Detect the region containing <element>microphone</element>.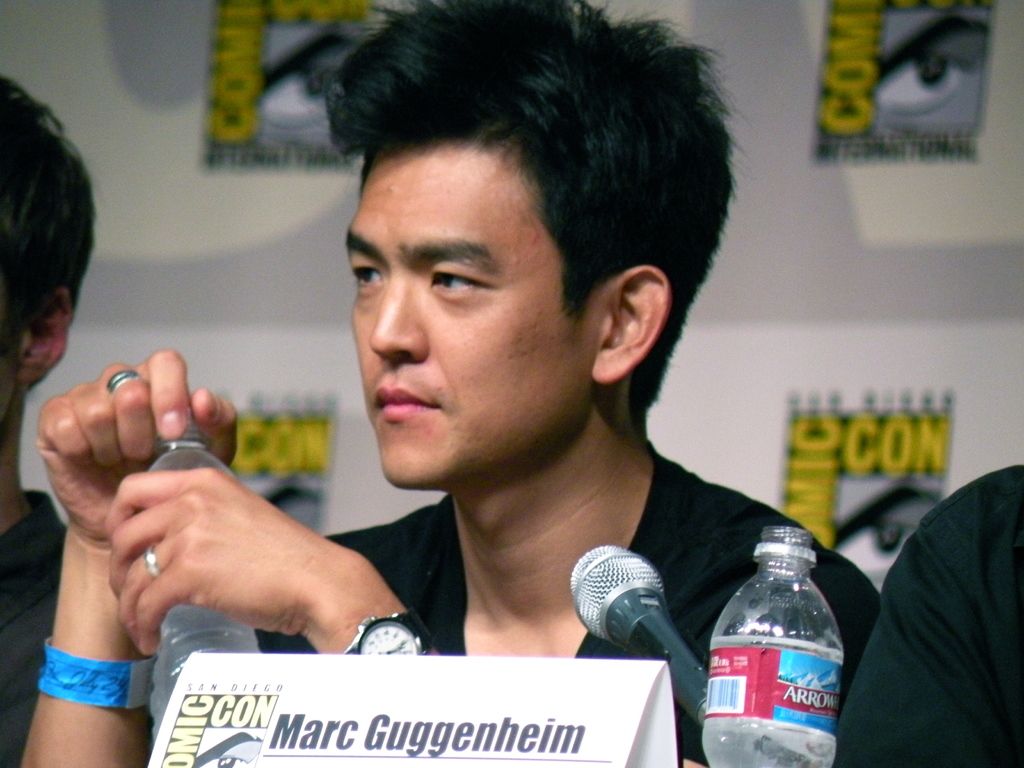
BBox(567, 542, 717, 739).
